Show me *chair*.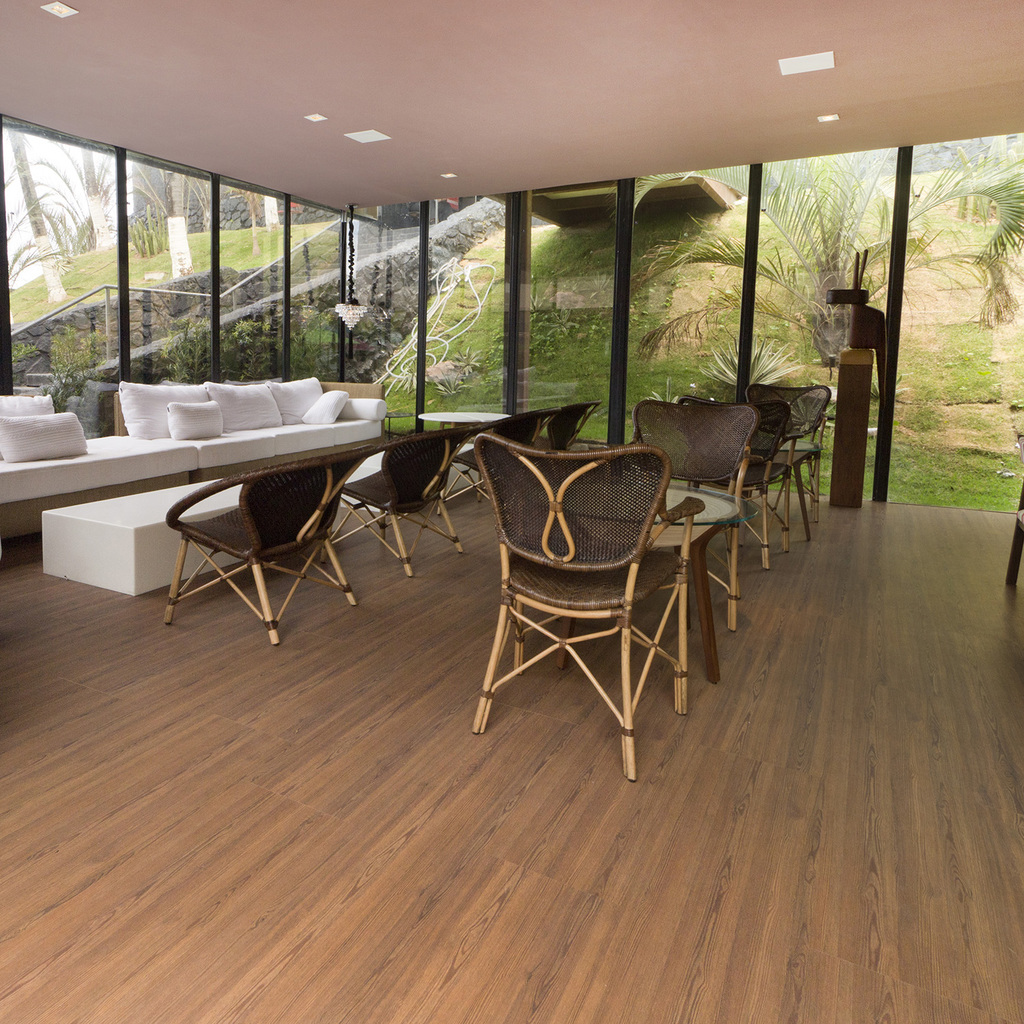
*chair* is here: box=[326, 428, 464, 575].
